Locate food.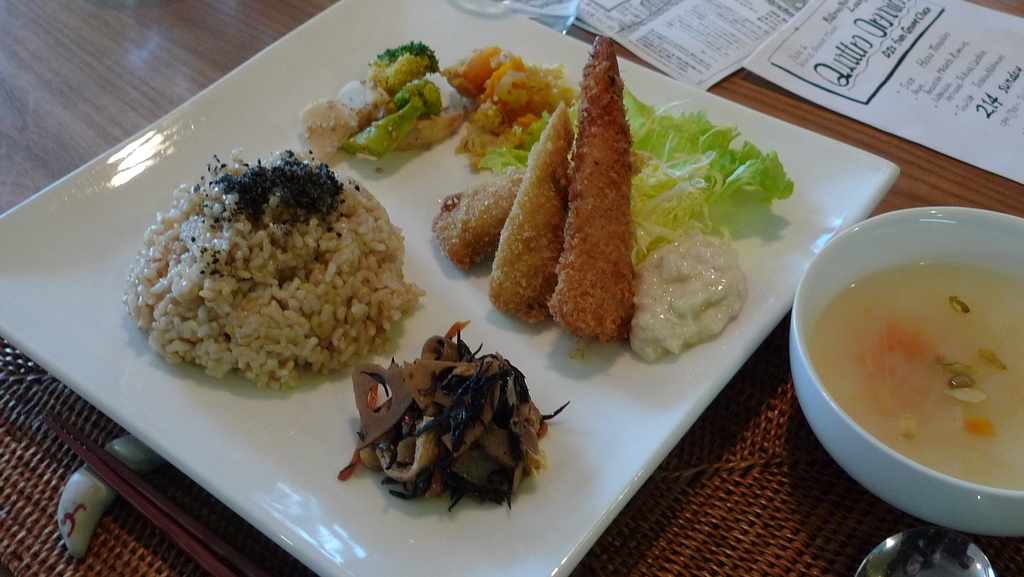
Bounding box: {"x1": 127, "y1": 132, "x2": 412, "y2": 385}.
